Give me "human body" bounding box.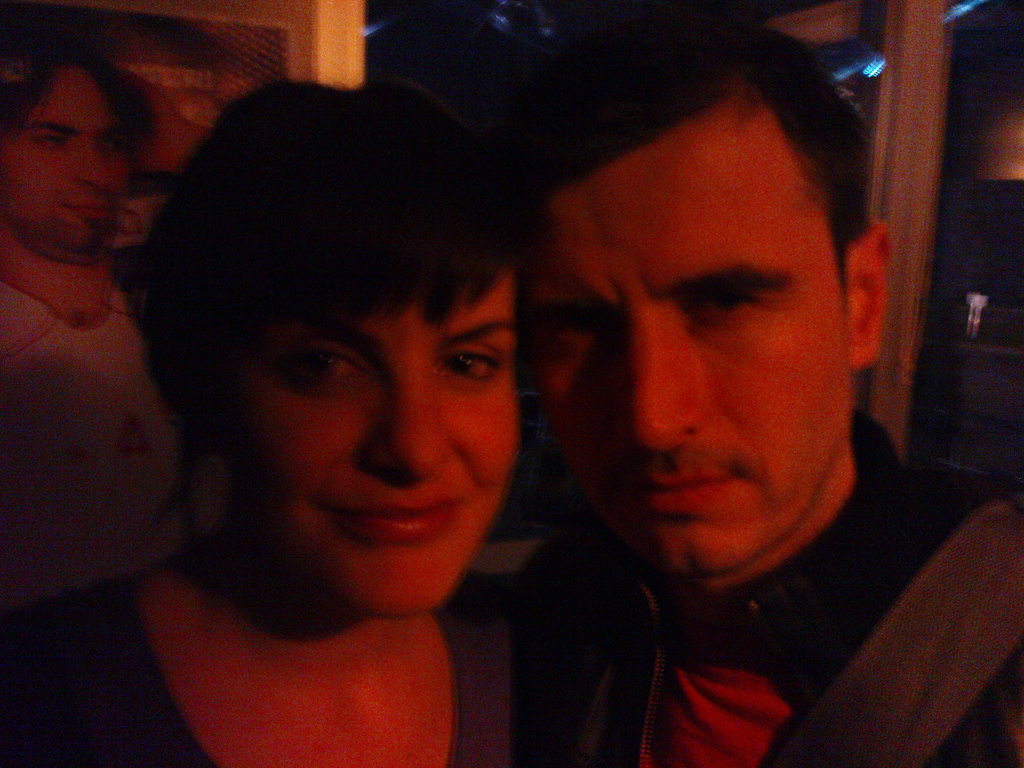
(0, 267, 206, 616).
